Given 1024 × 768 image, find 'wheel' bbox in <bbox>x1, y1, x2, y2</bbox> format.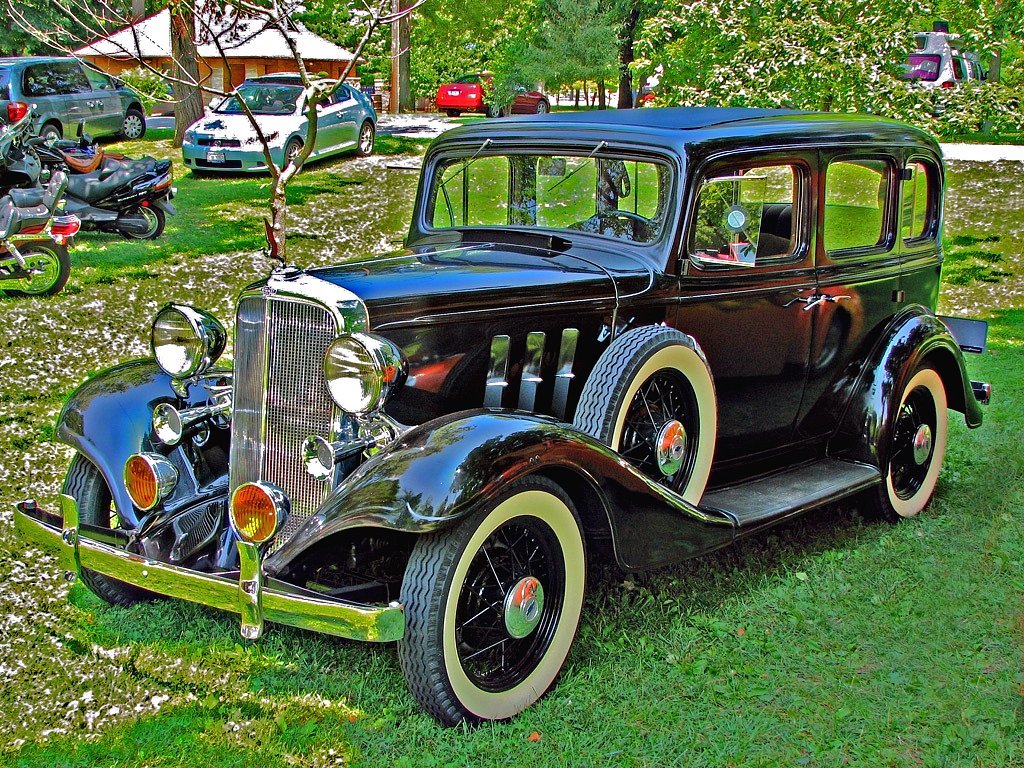
<bbox>117, 201, 170, 237</bbox>.
